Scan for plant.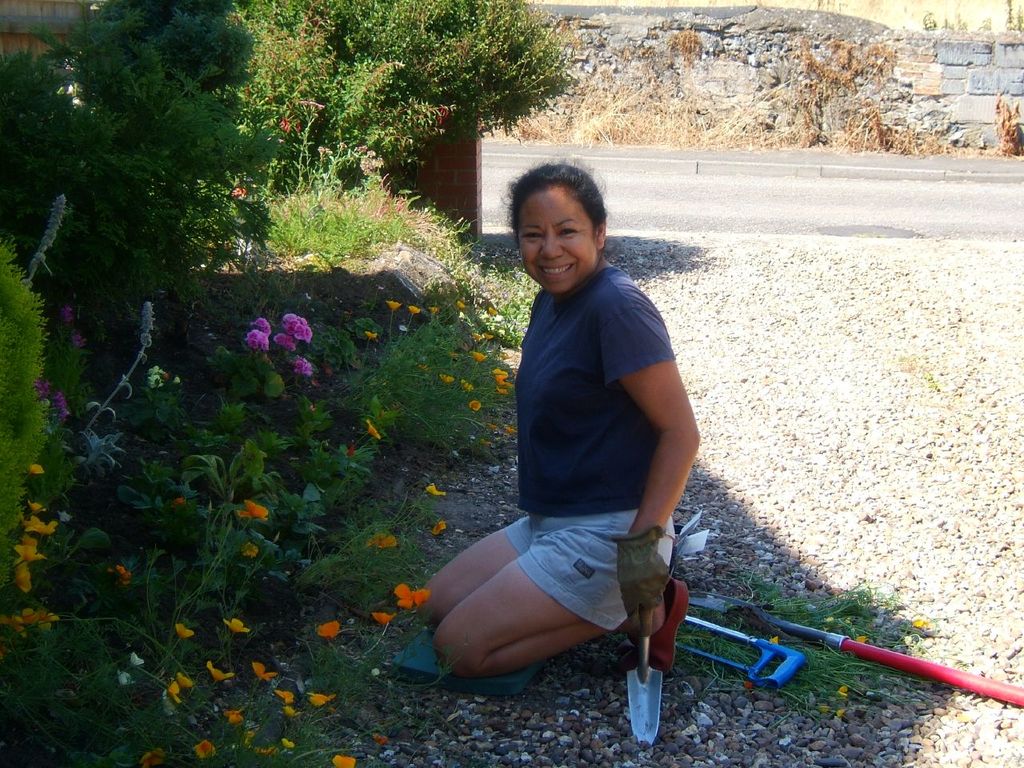
Scan result: Rect(62, 450, 369, 639).
